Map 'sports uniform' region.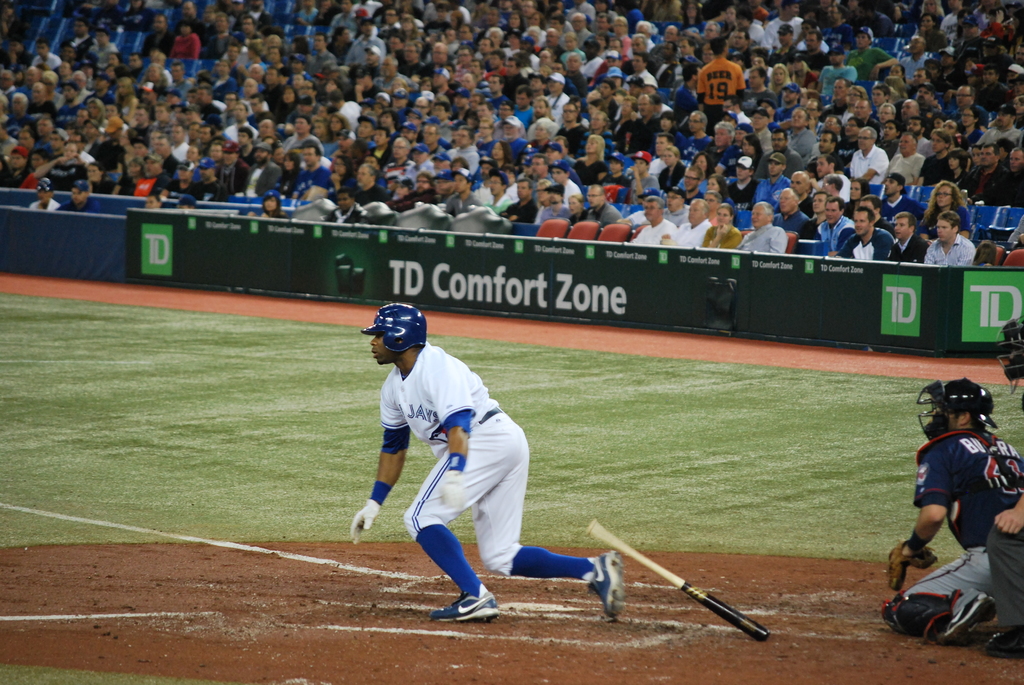
Mapped to BBox(348, 295, 595, 643).
